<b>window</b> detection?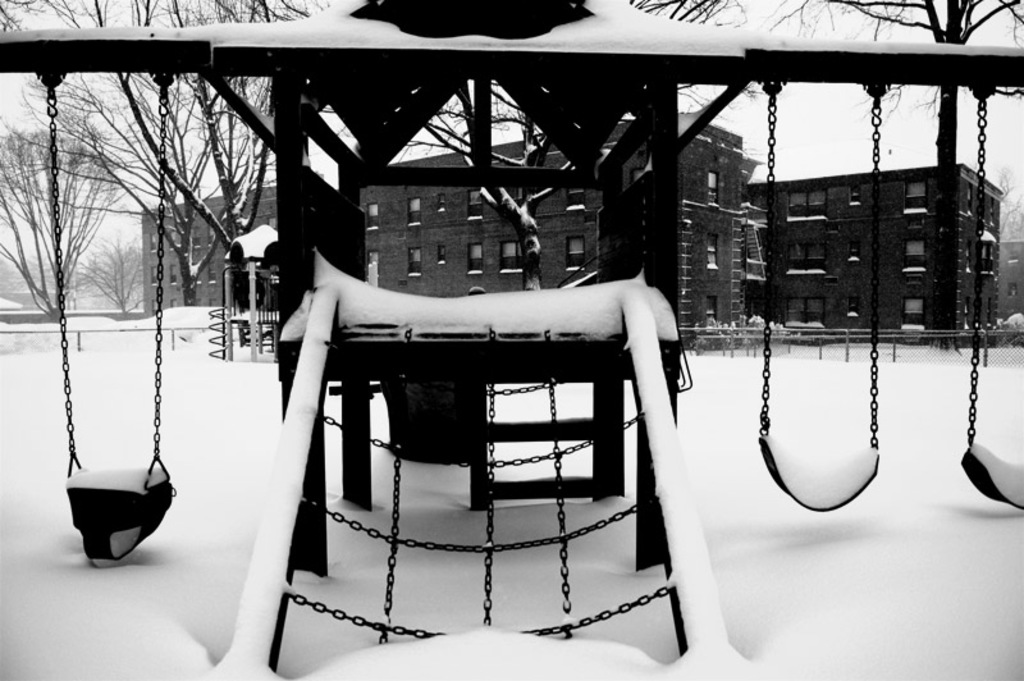
(148,228,157,250)
